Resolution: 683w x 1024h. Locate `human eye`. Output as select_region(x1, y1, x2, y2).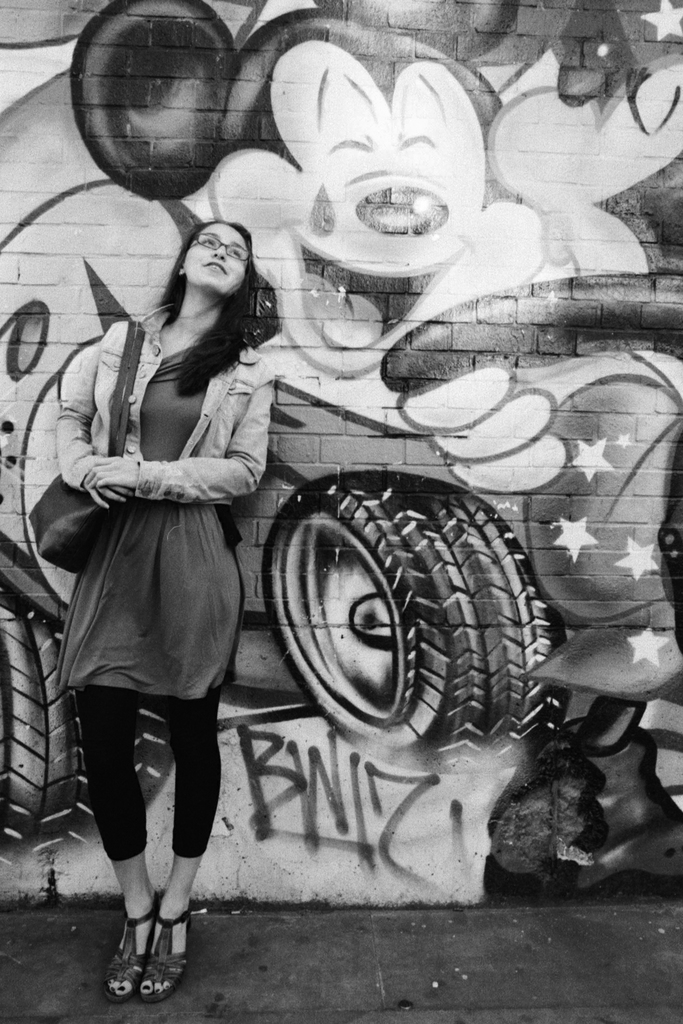
select_region(229, 248, 243, 260).
